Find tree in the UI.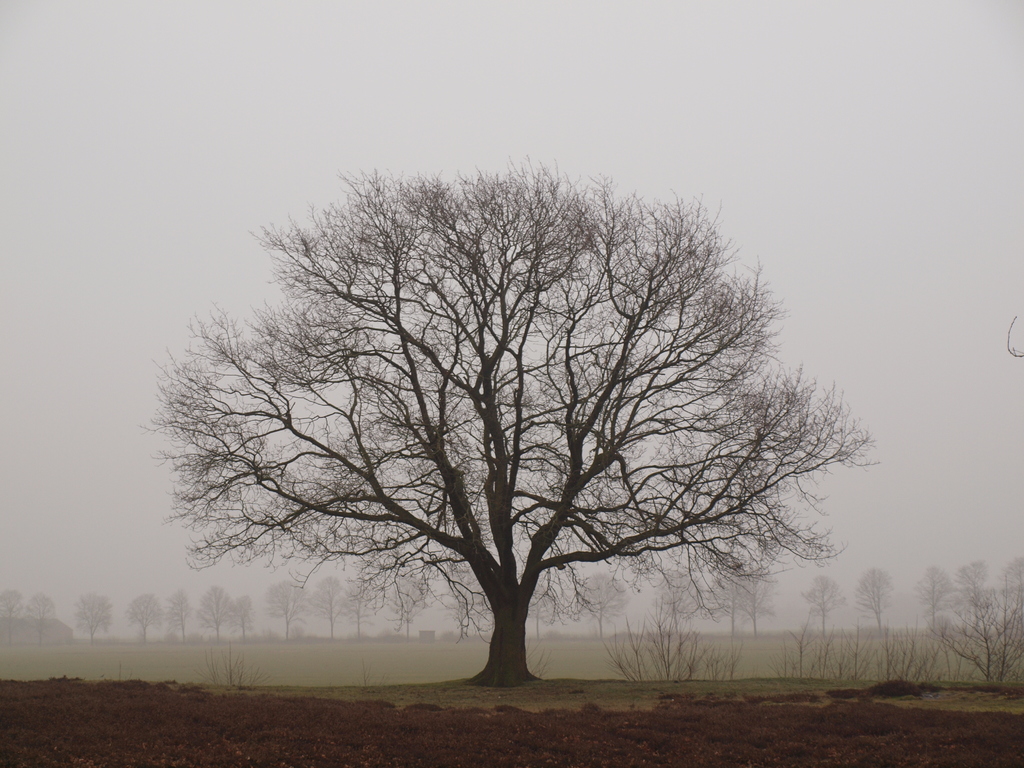
UI element at bbox=[151, 148, 885, 688].
